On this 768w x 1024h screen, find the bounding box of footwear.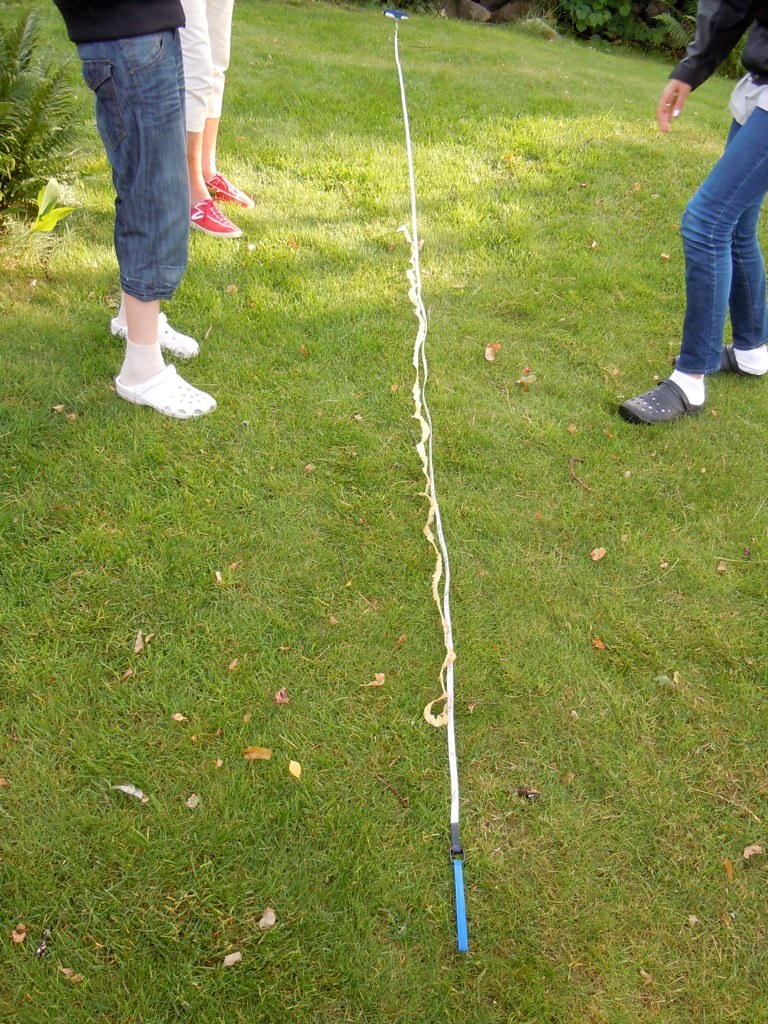
Bounding box: {"left": 113, "top": 361, "right": 215, "bottom": 420}.
